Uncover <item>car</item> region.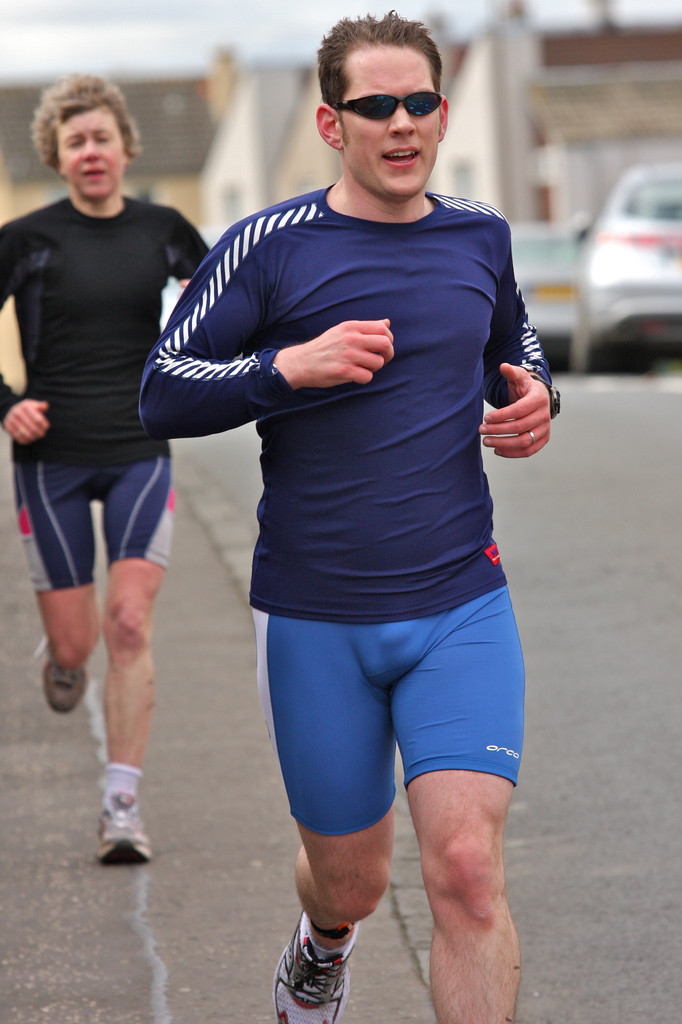
Uncovered: [x1=510, y1=223, x2=590, y2=367].
